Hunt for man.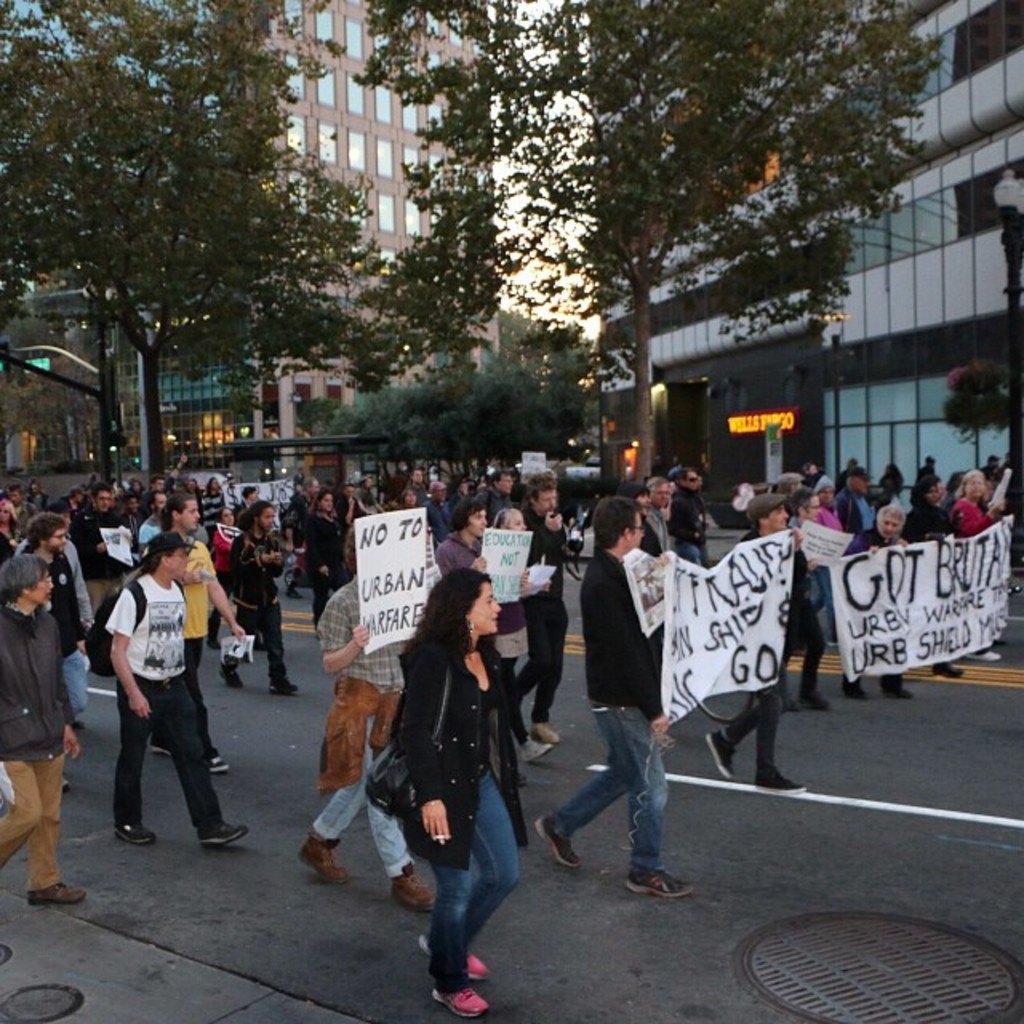
Hunted down at 0/504/106/731.
